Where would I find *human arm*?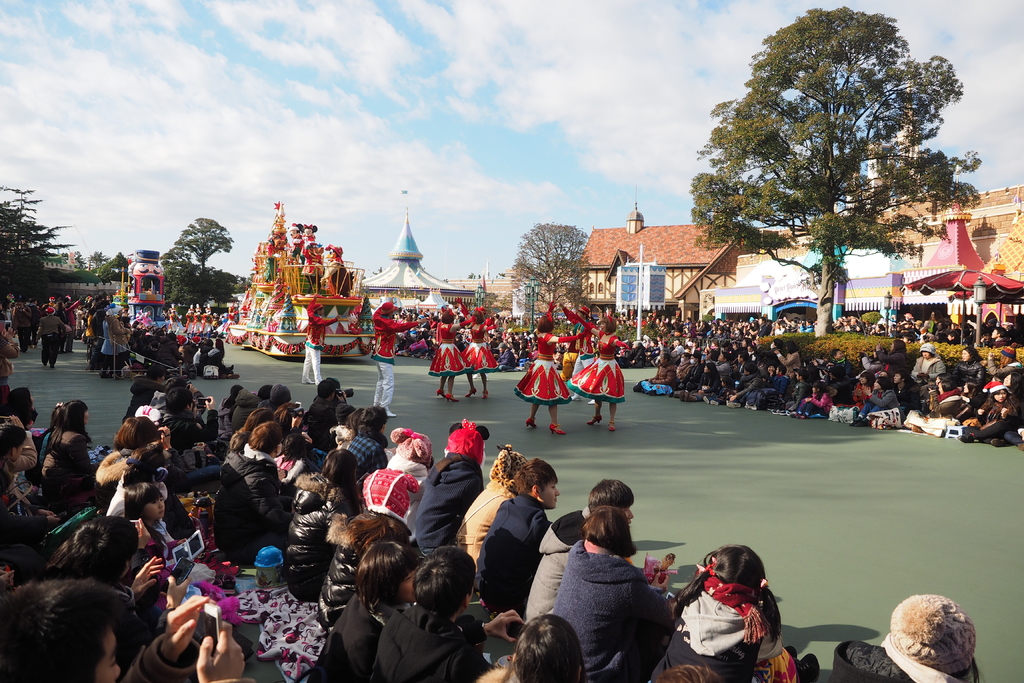
At rect(188, 396, 201, 420).
